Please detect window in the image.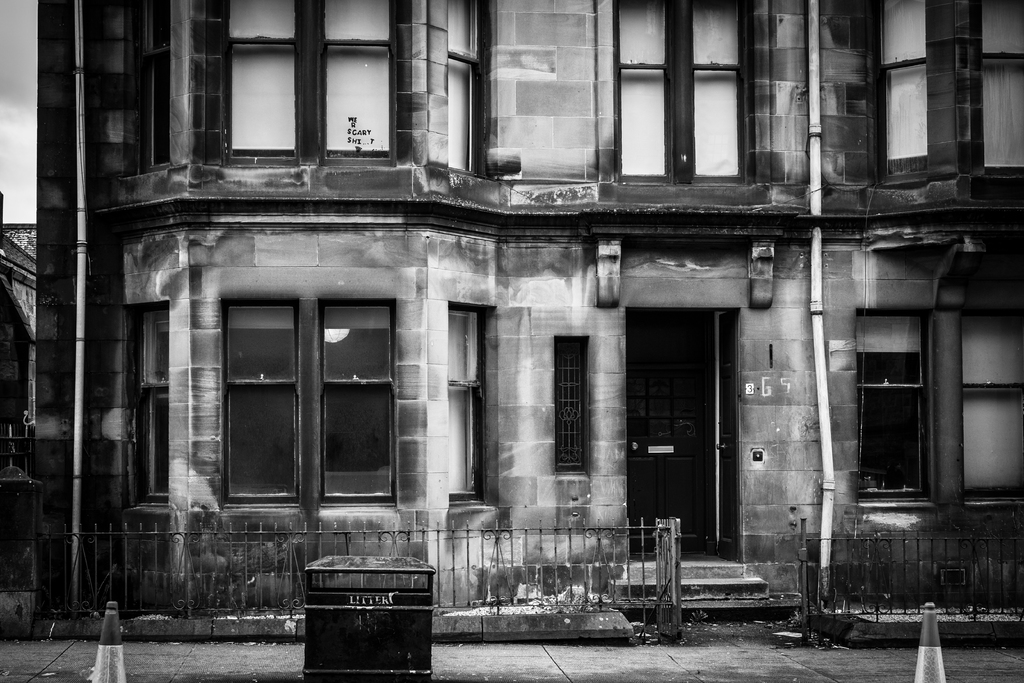
554, 334, 588, 473.
